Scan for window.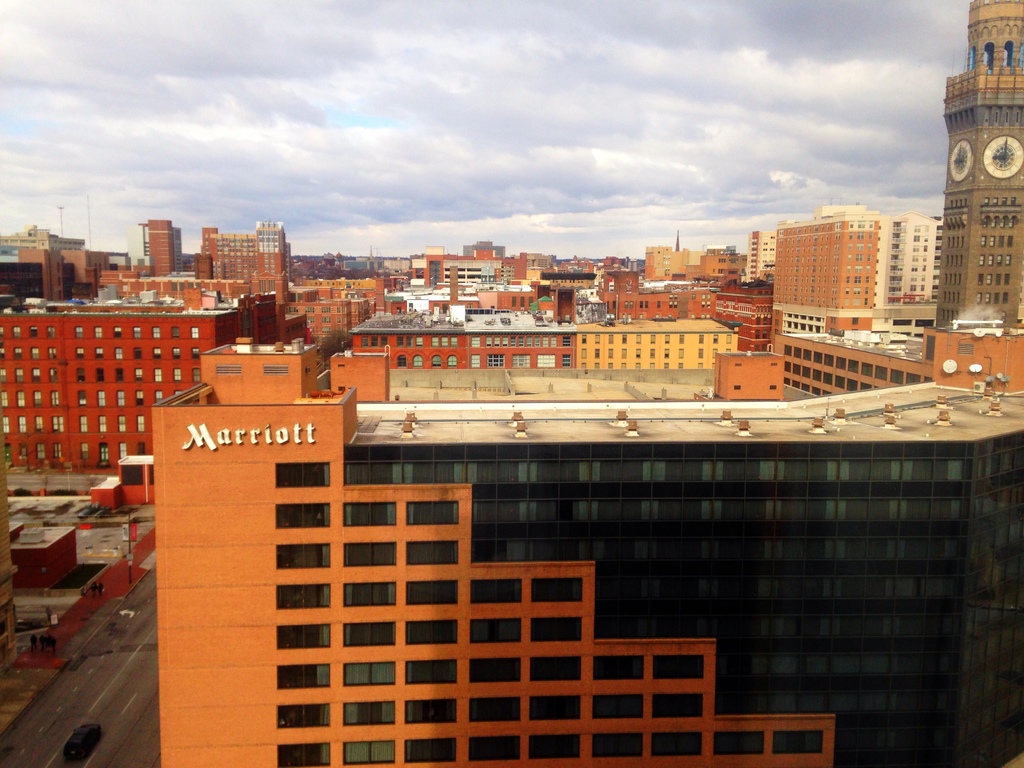
Scan result: l=1, t=369, r=8, b=380.
